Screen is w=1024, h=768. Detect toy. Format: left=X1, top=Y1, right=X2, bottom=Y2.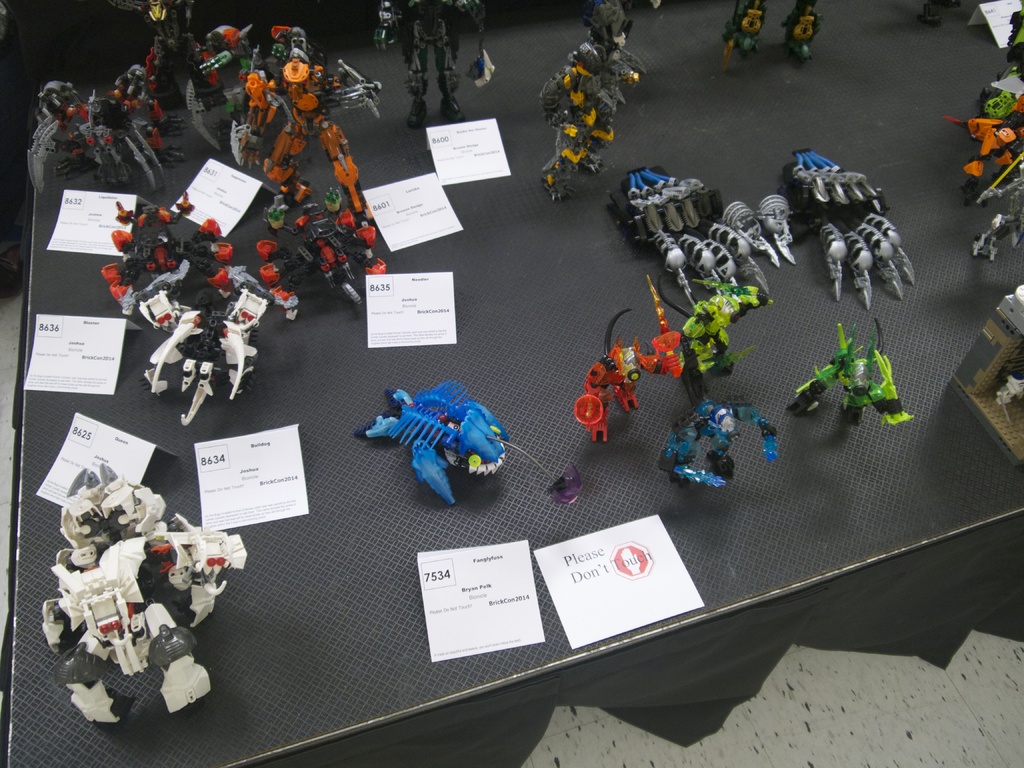
left=143, top=274, right=298, bottom=430.
